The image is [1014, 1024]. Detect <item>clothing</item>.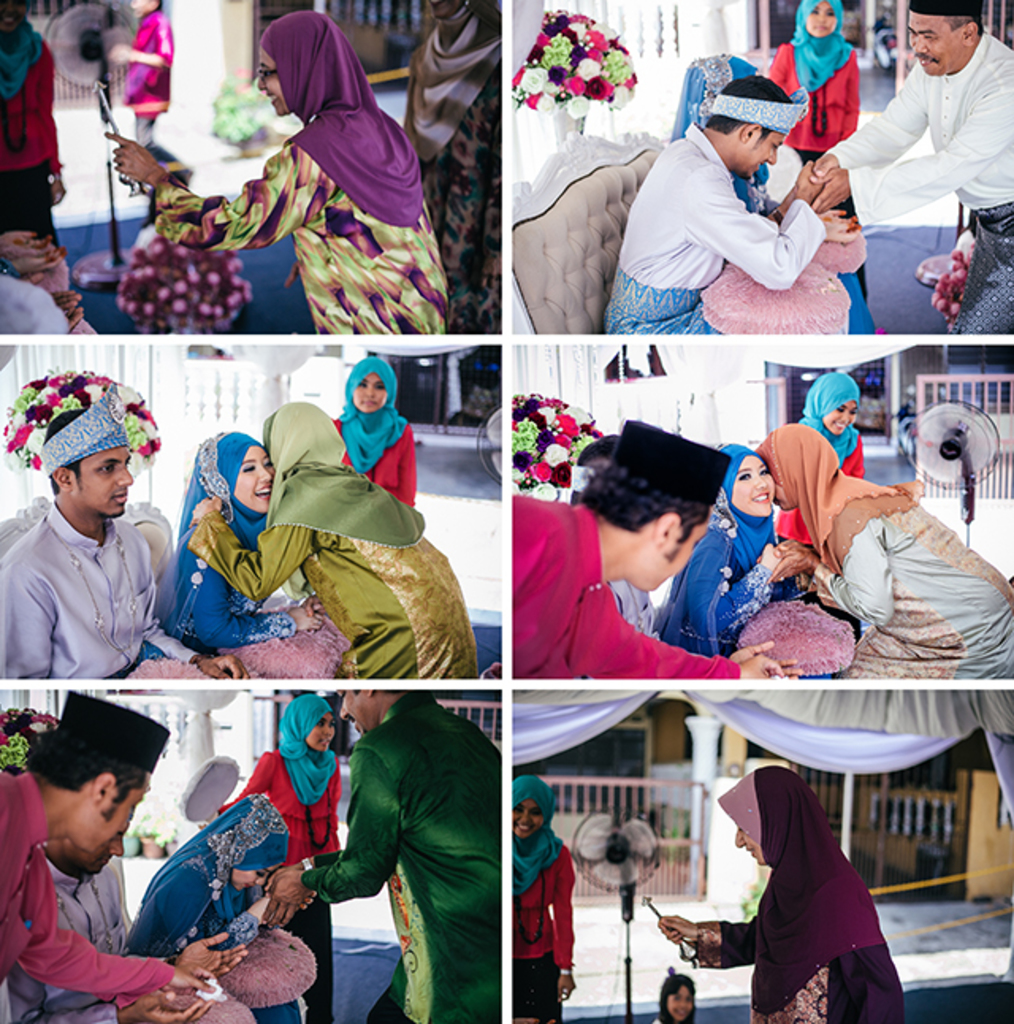
Detection: bbox=(0, 8, 62, 247).
